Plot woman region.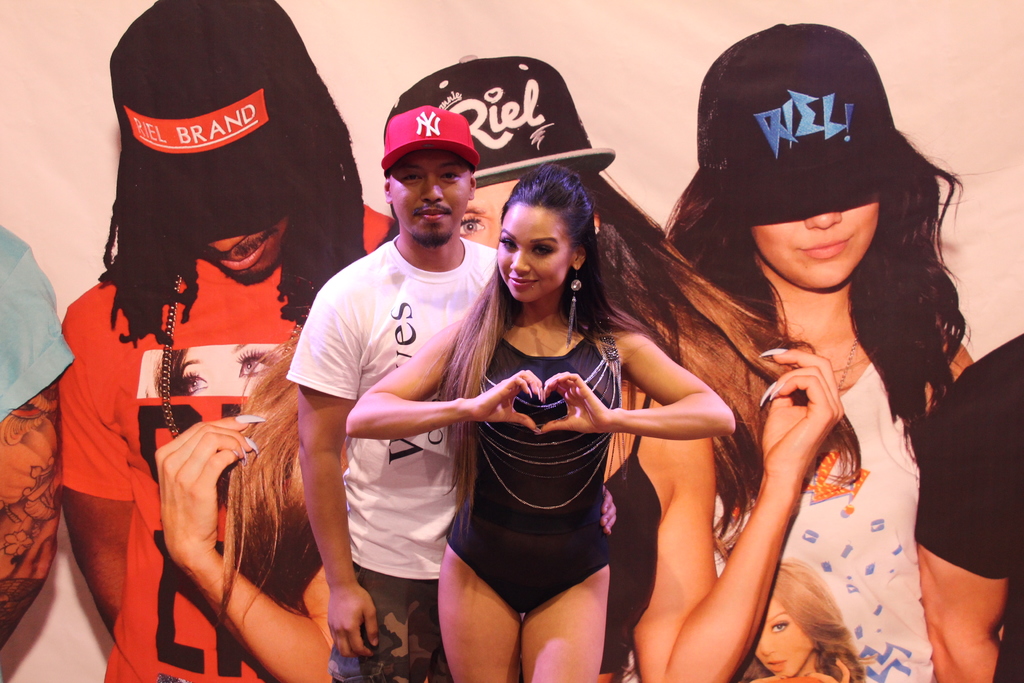
Plotted at crop(159, 47, 842, 682).
